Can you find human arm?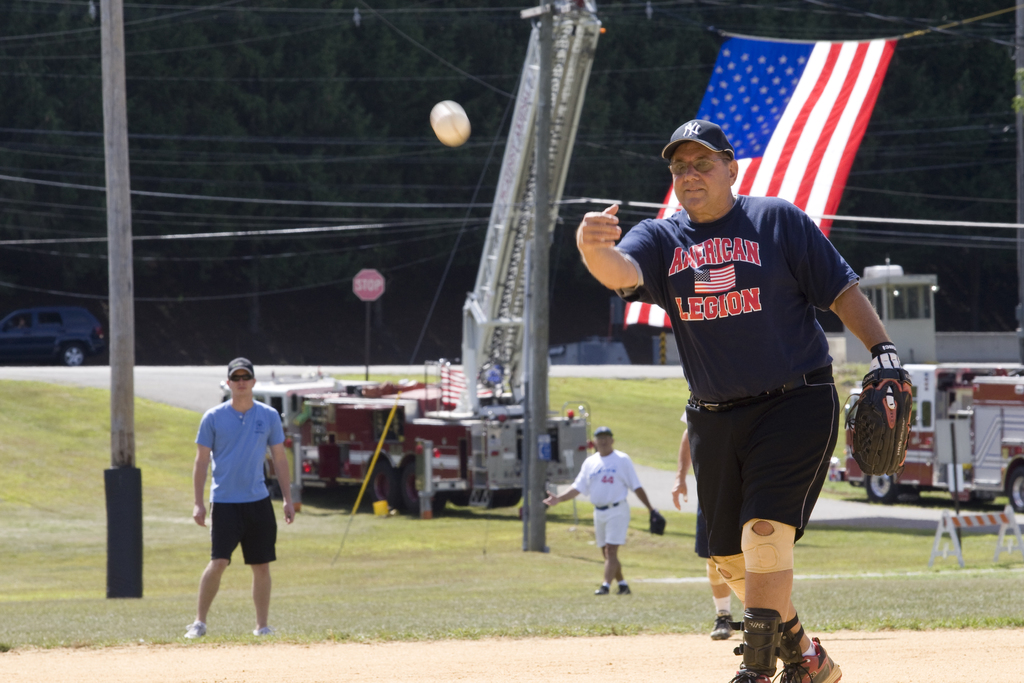
Yes, bounding box: [186,412,211,528].
